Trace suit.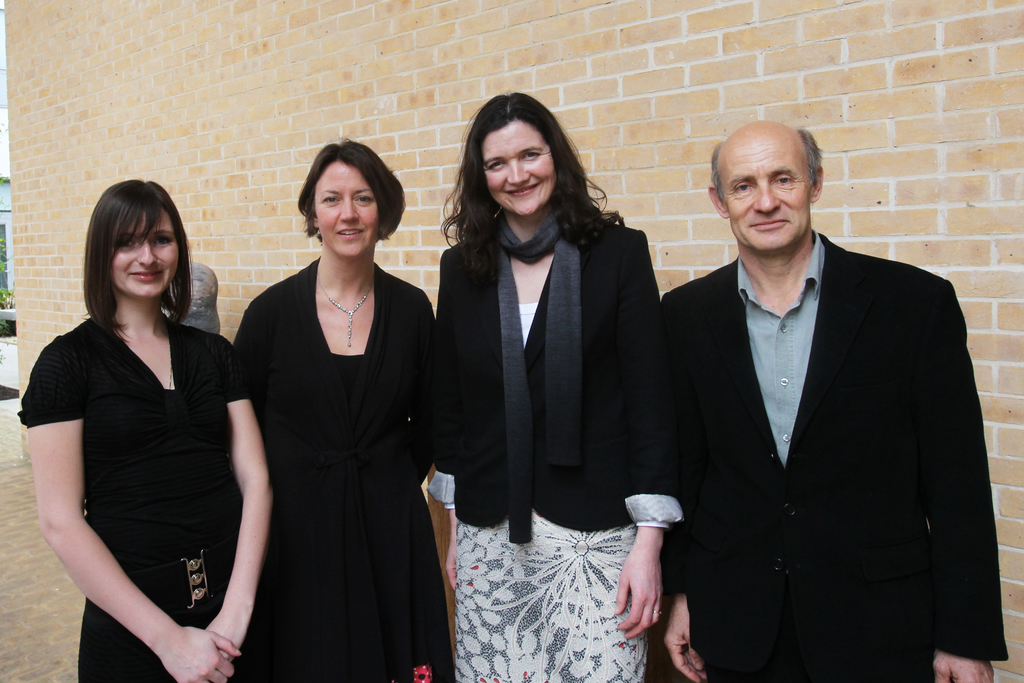
Traced to 658 140 990 679.
